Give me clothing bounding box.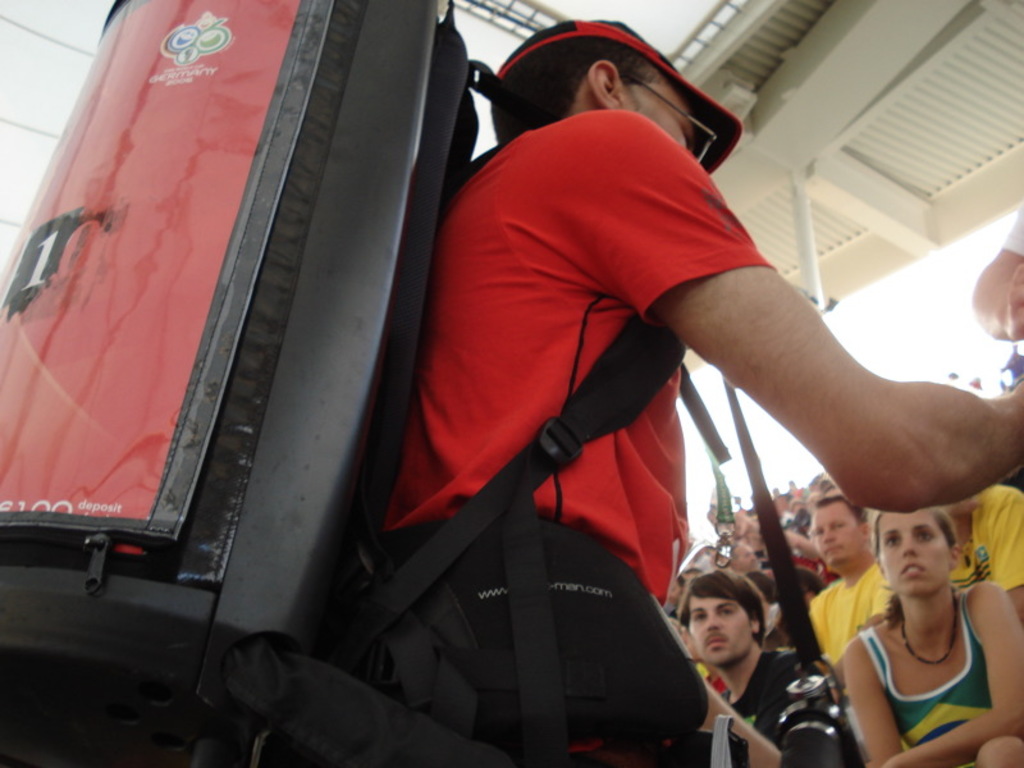
<region>861, 590, 1000, 767</region>.
